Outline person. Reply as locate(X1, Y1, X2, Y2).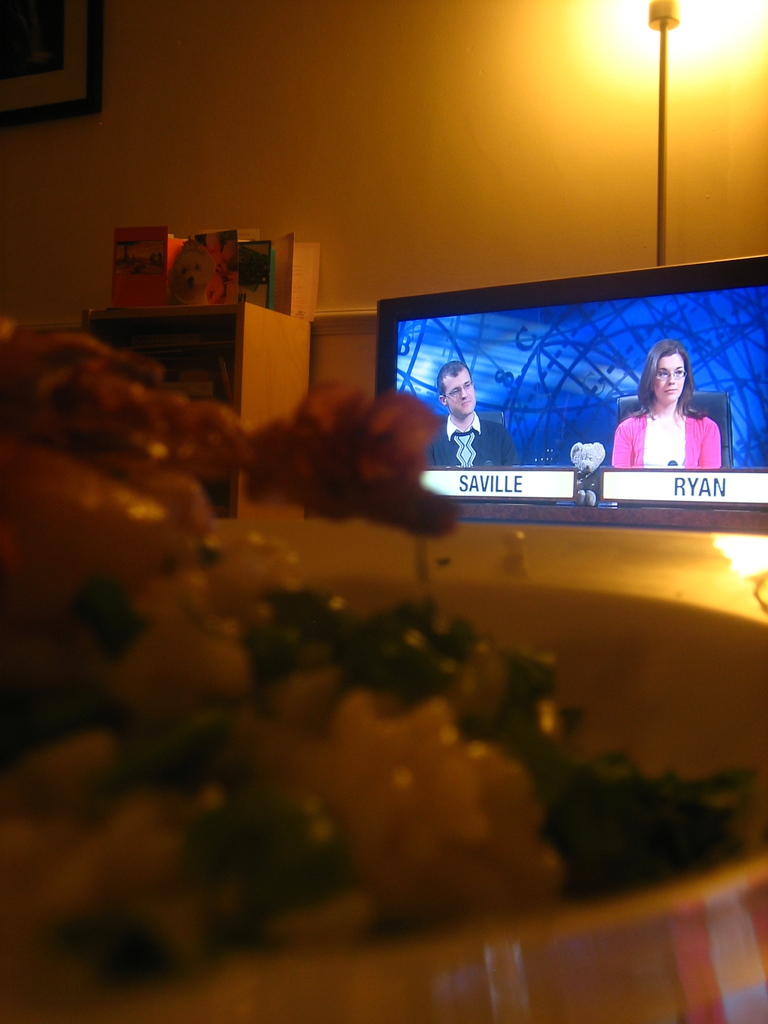
locate(427, 360, 518, 470).
